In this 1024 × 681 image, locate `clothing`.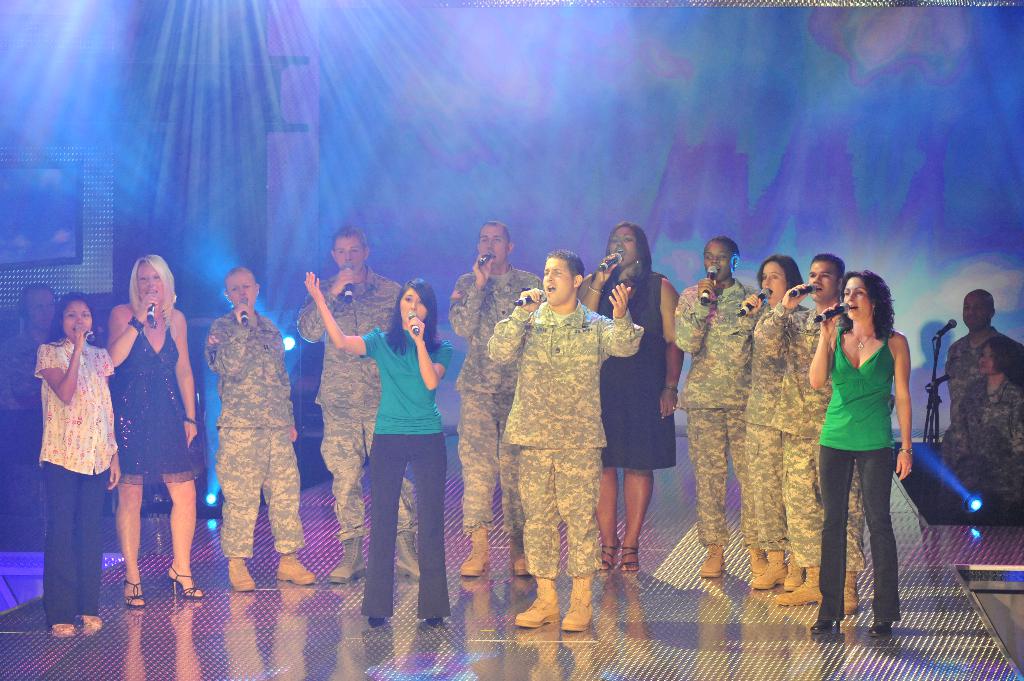
Bounding box: 739,303,824,578.
